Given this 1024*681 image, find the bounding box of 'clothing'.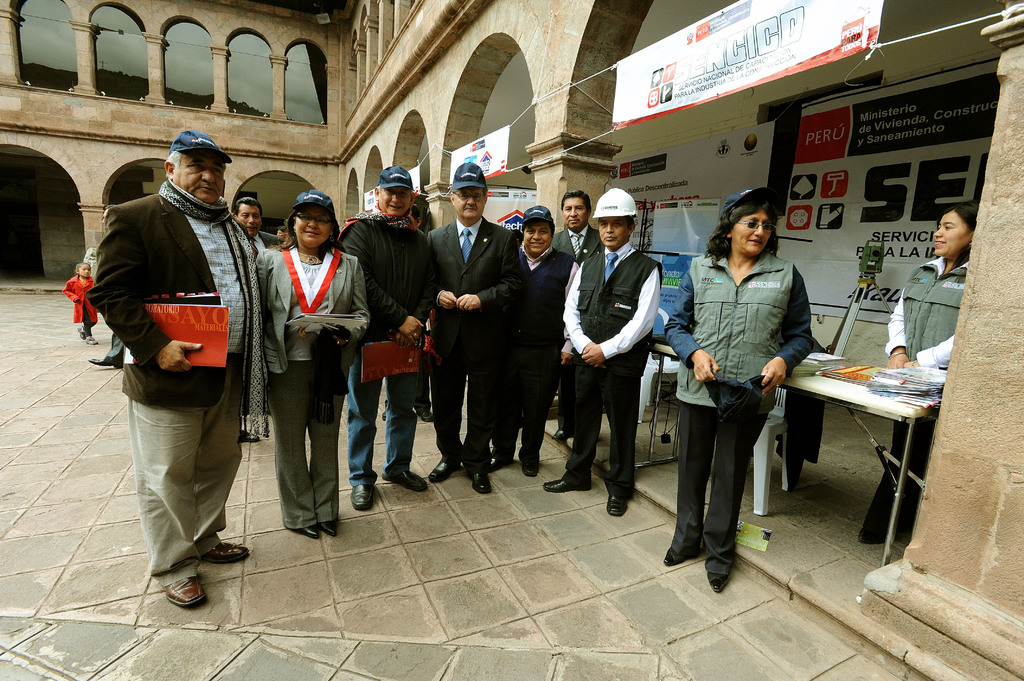
box(567, 241, 667, 497).
